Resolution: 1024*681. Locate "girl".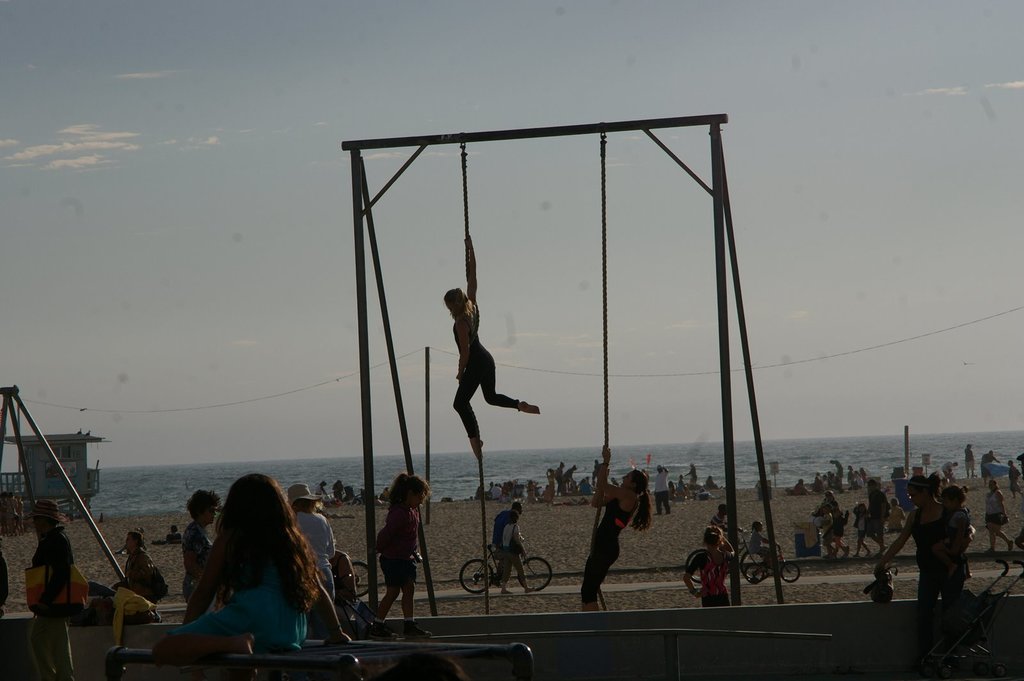
<bbox>826, 508, 851, 556</bbox>.
